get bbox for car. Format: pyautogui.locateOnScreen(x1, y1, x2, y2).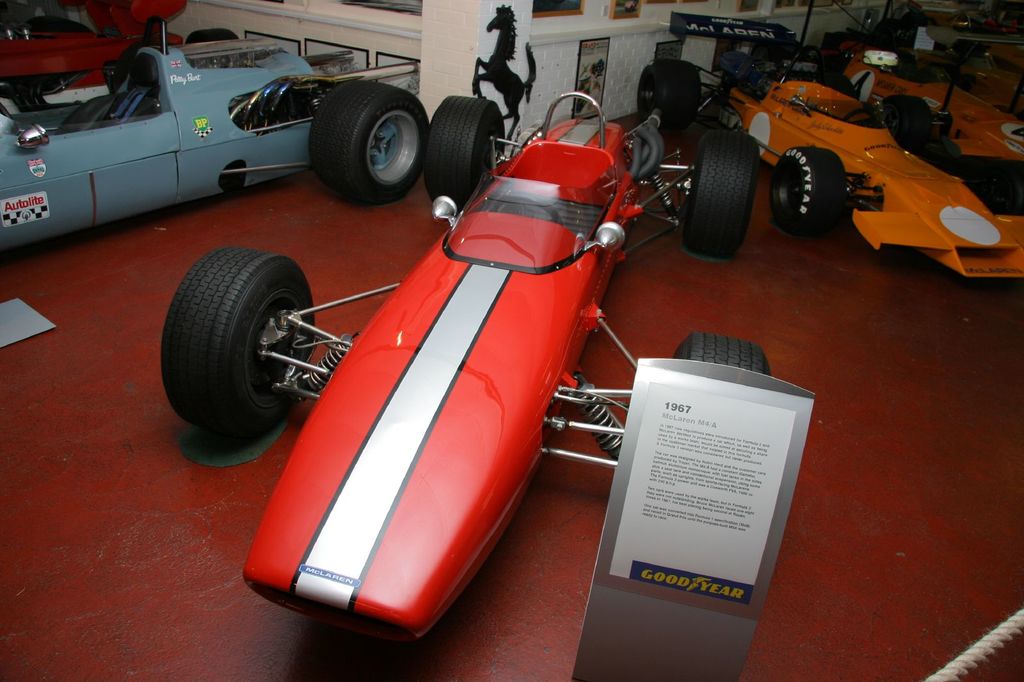
pyautogui.locateOnScreen(155, 88, 772, 643).
